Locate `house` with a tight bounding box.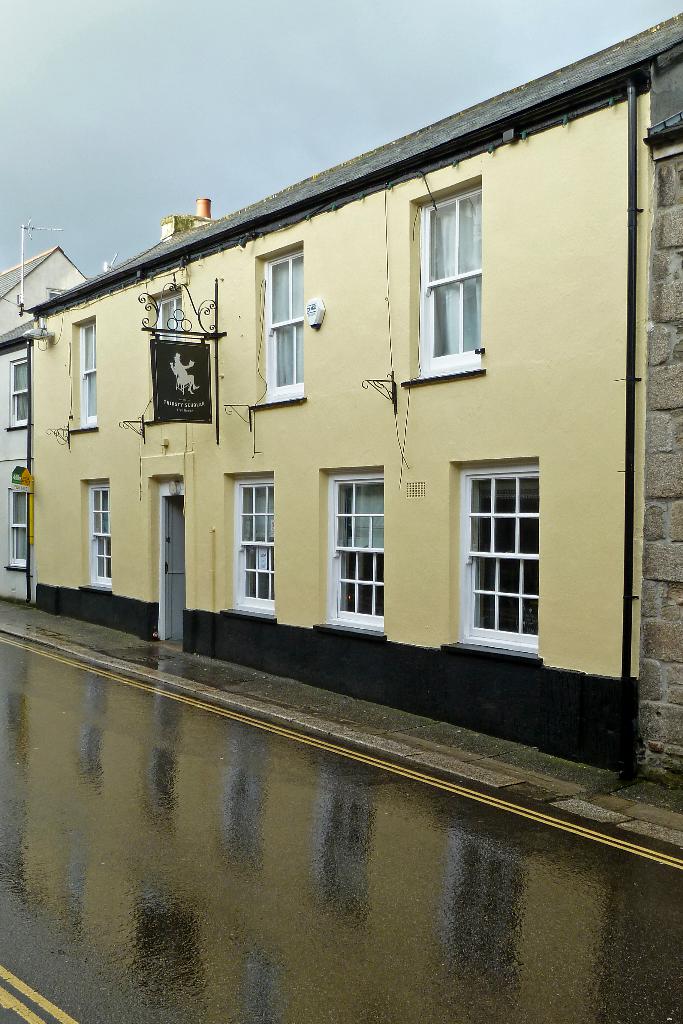
[left=0, top=243, right=95, bottom=612].
